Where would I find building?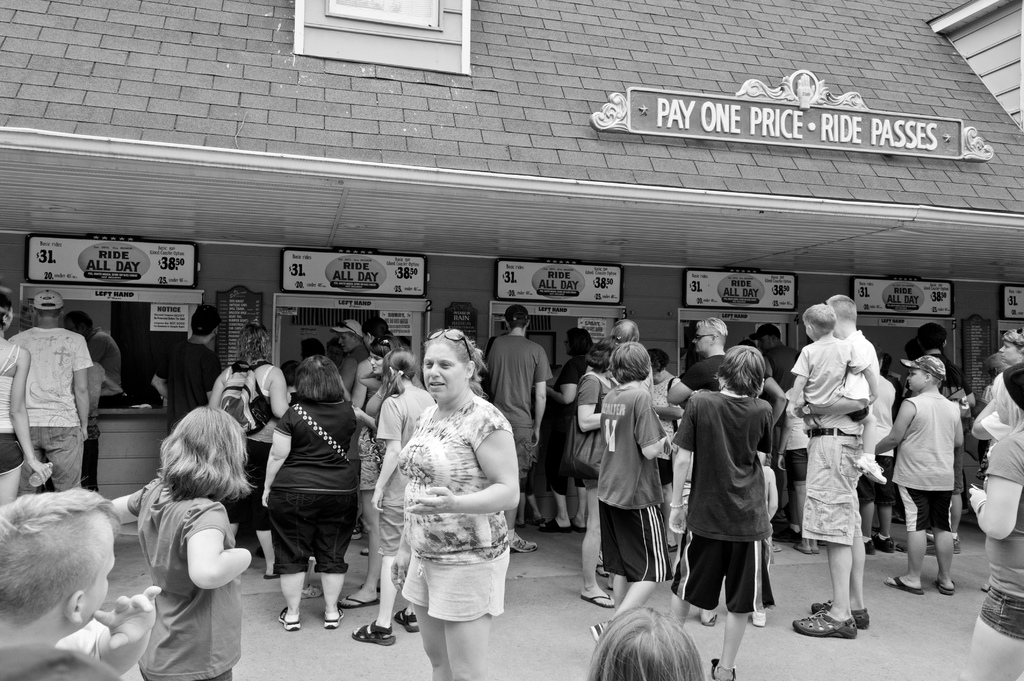
At box(0, 0, 1023, 501).
